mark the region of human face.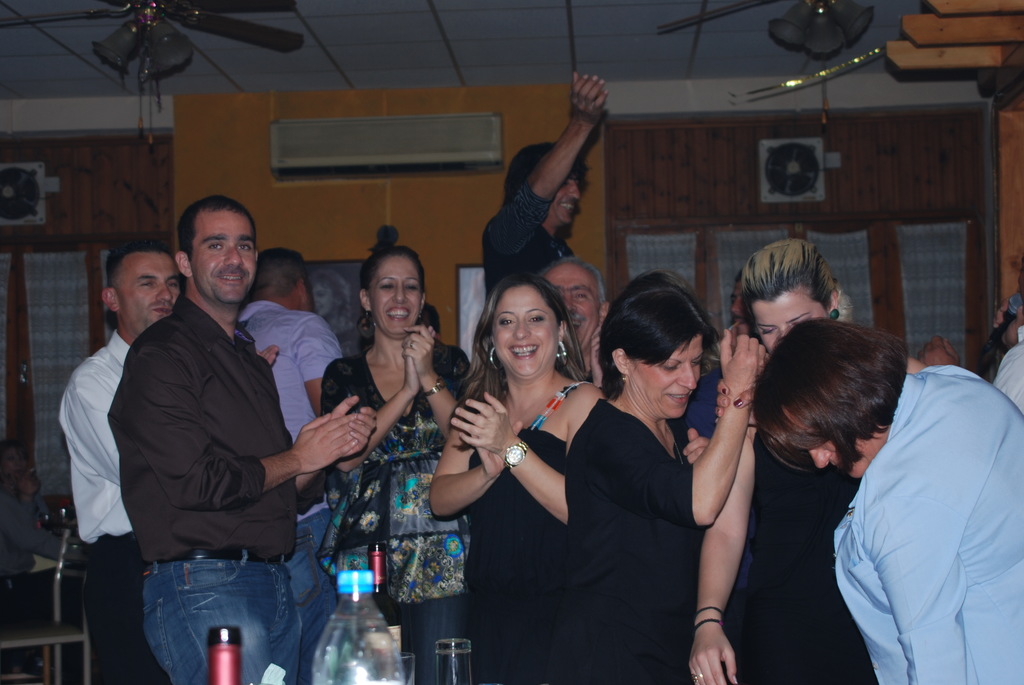
Region: x1=116, y1=247, x2=183, y2=337.
